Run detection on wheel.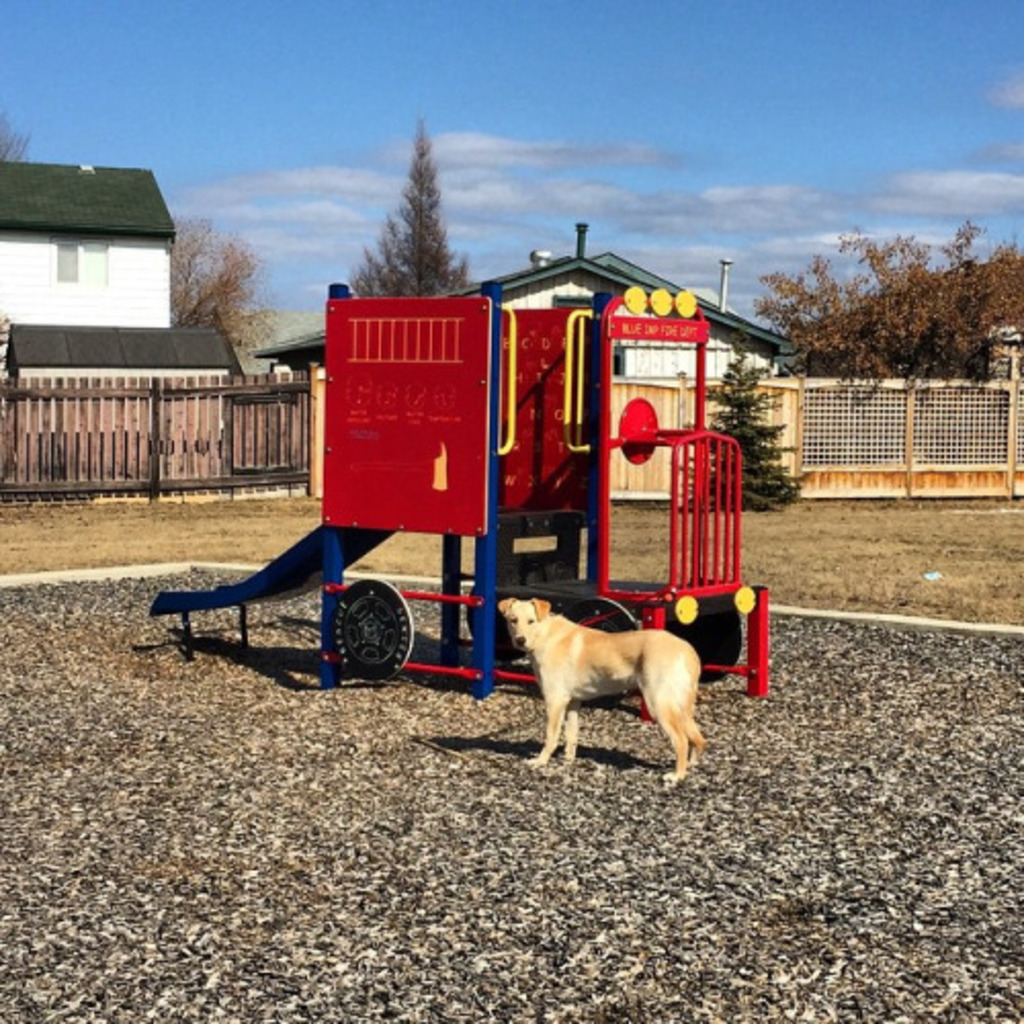
Result: (x1=543, y1=590, x2=643, y2=684).
